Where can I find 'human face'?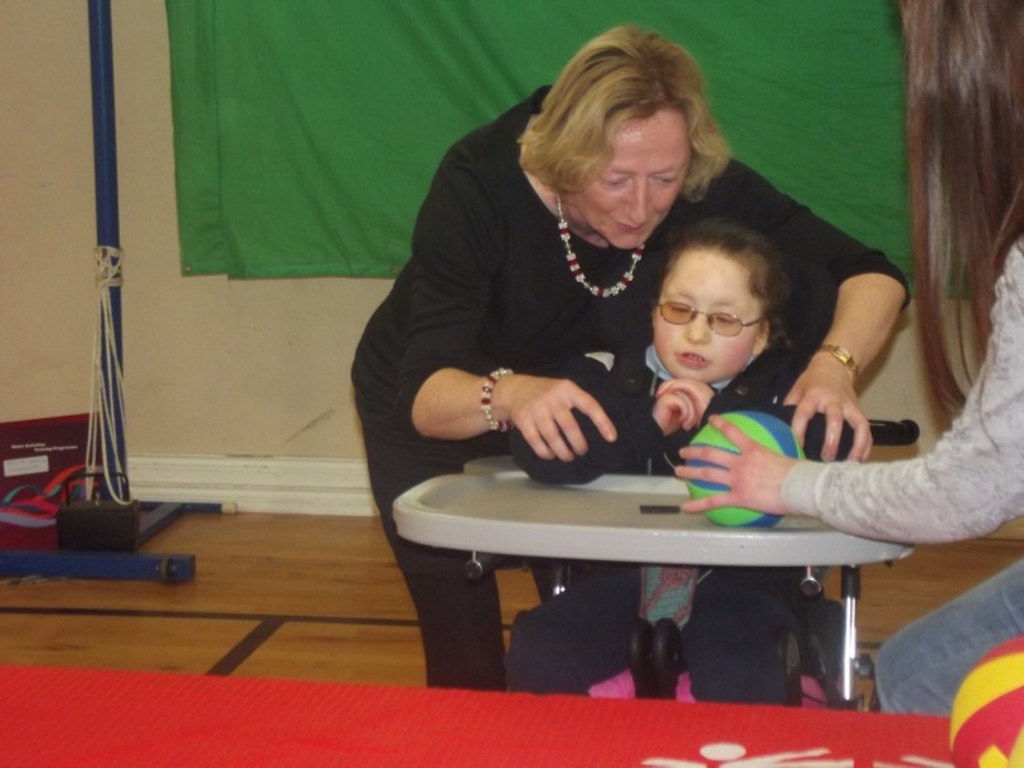
You can find it at crop(579, 127, 691, 247).
